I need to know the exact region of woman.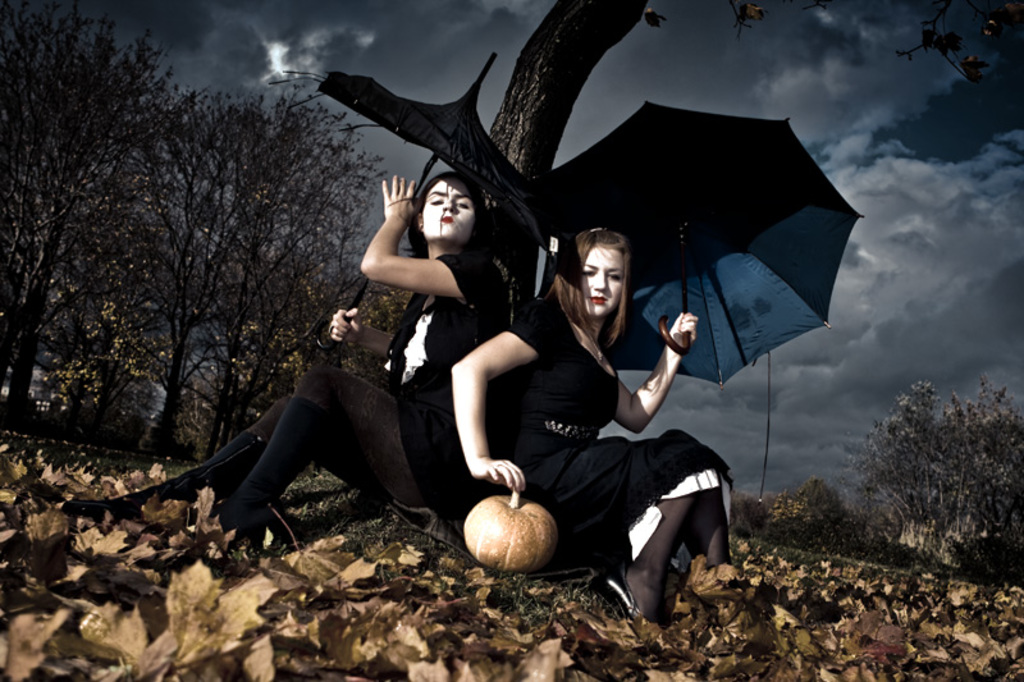
Region: pyautogui.locateOnScreen(502, 210, 705, 633).
